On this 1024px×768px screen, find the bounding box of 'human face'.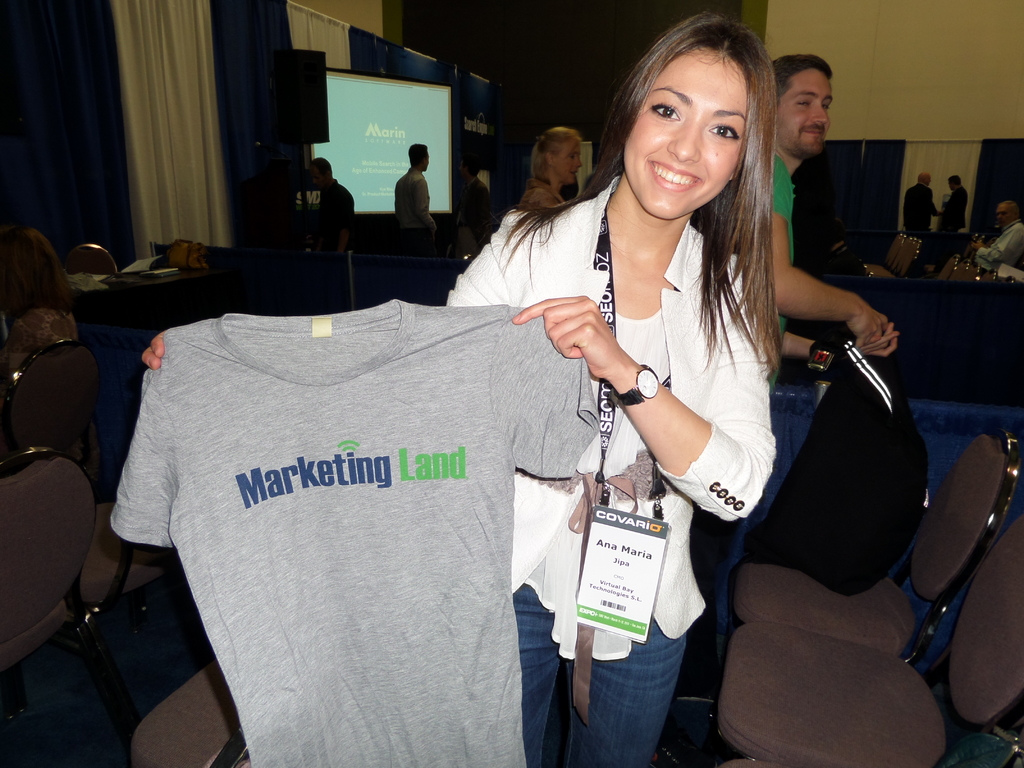
Bounding box: <box>997,205,1012,225</box>.
